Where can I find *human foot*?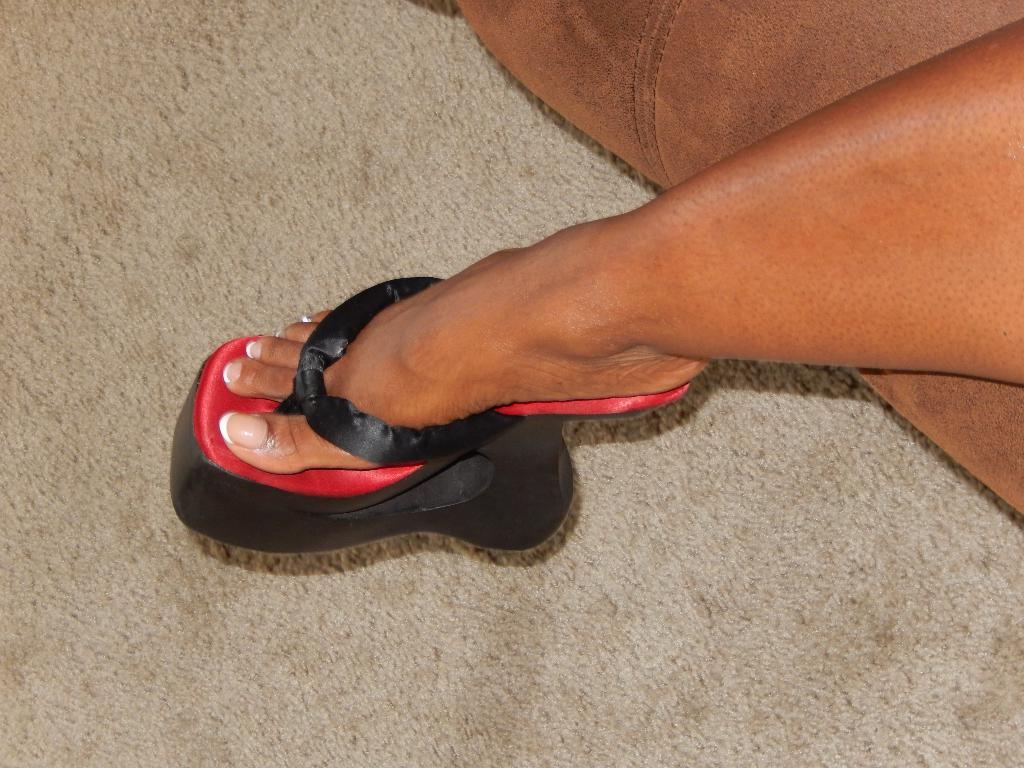
You can find it at 221,228,715,477.
